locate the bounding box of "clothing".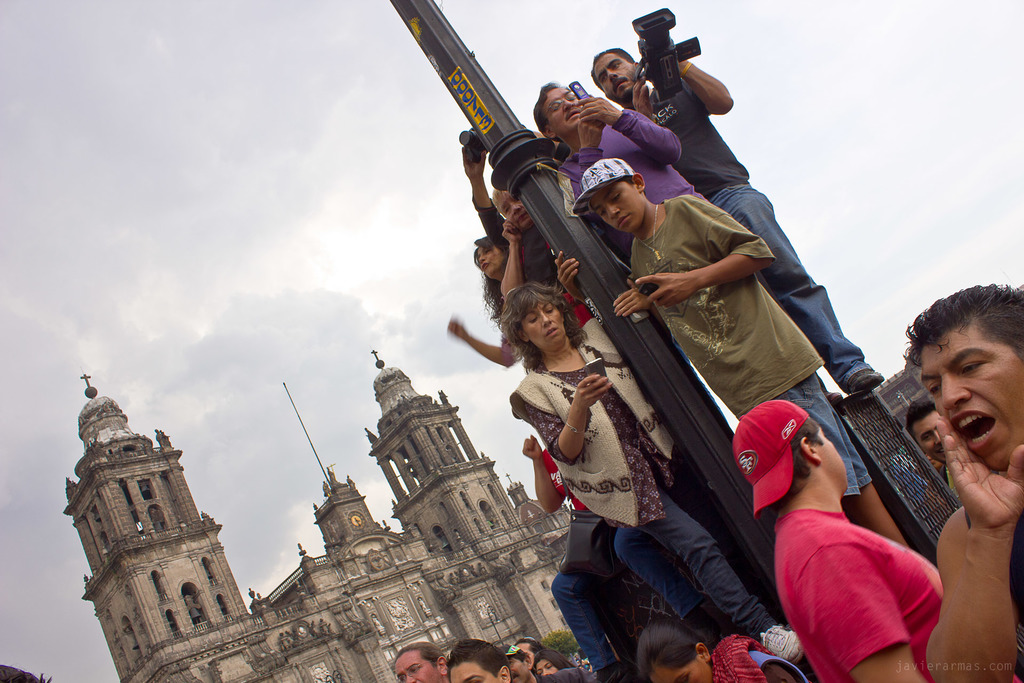
Bounding box: l=556, t=102, r=708, b=210.
